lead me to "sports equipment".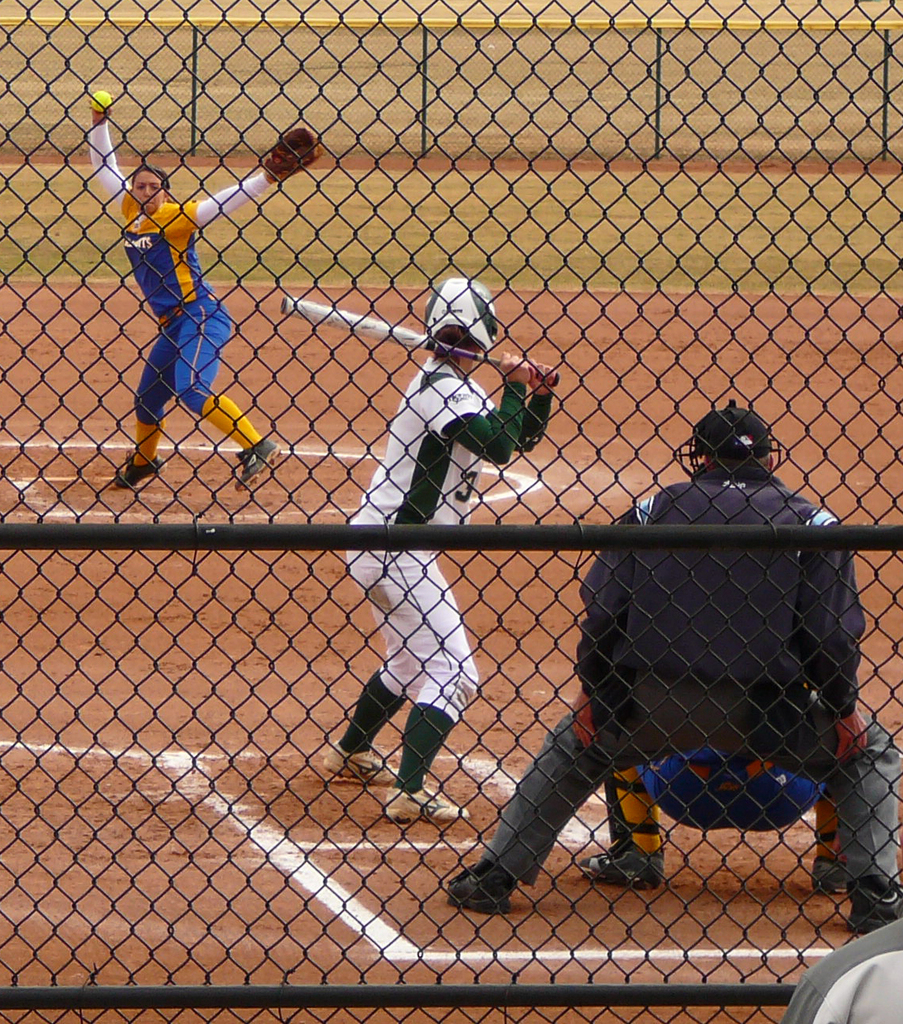
Lead to [x1=262, y1=129, x2=326, y2=184].
